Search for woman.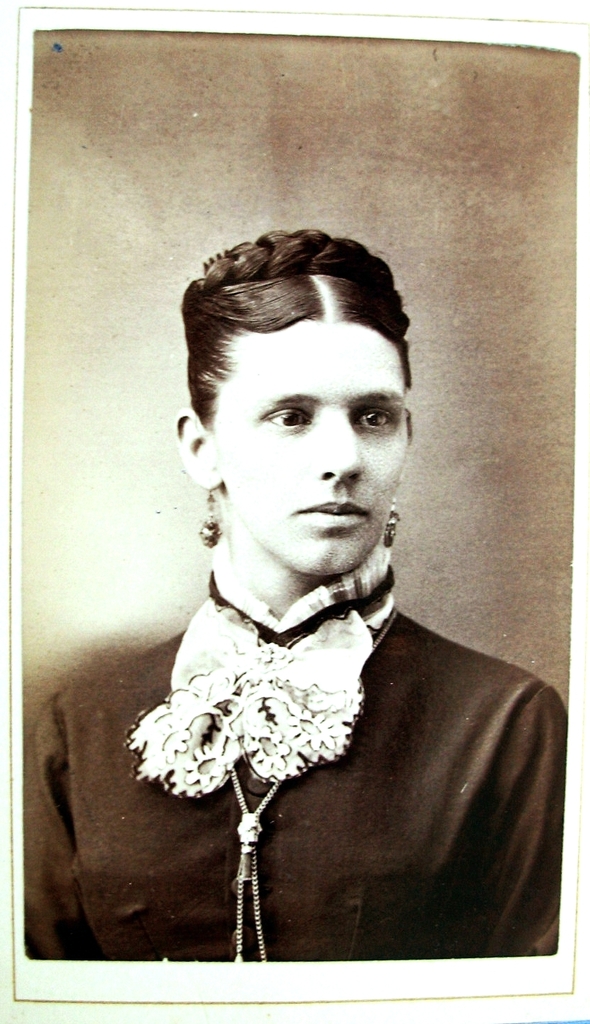
Found at select_region(84, 161, 541, 969).
